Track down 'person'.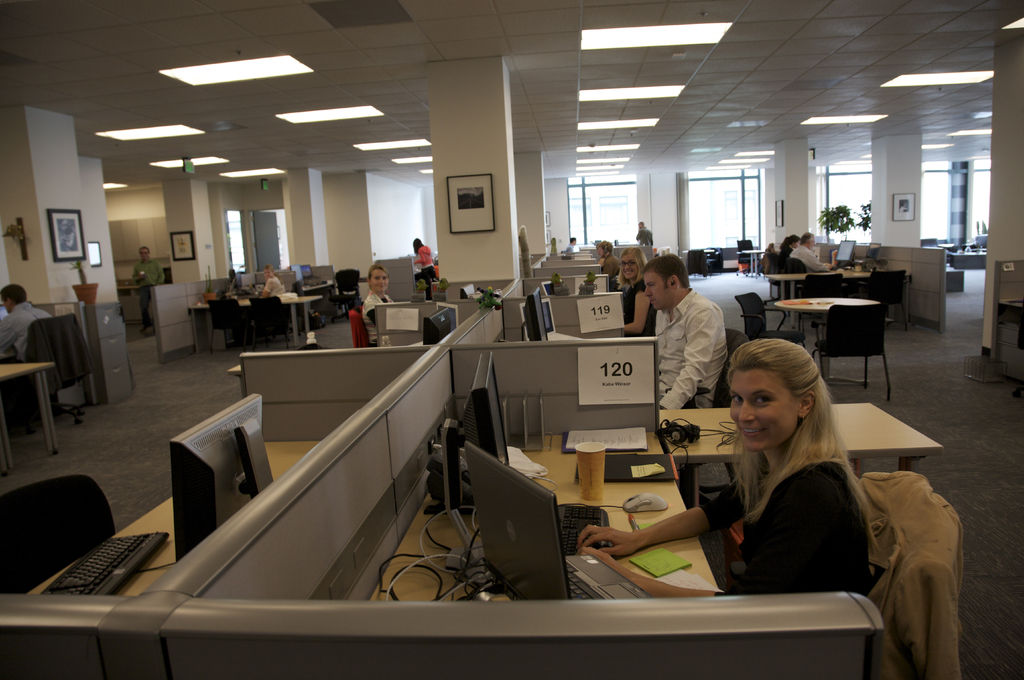
Tracked to [left=580, top=336, right=879, bottom=595].
